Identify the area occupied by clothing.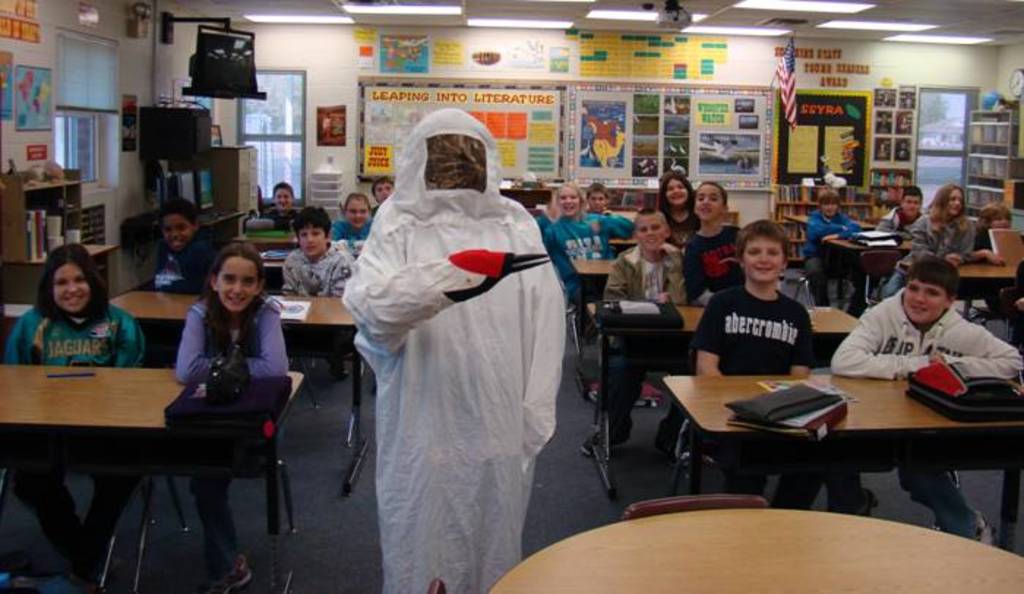
Area: x1=709 y1=272 x2=831 y2=366.
